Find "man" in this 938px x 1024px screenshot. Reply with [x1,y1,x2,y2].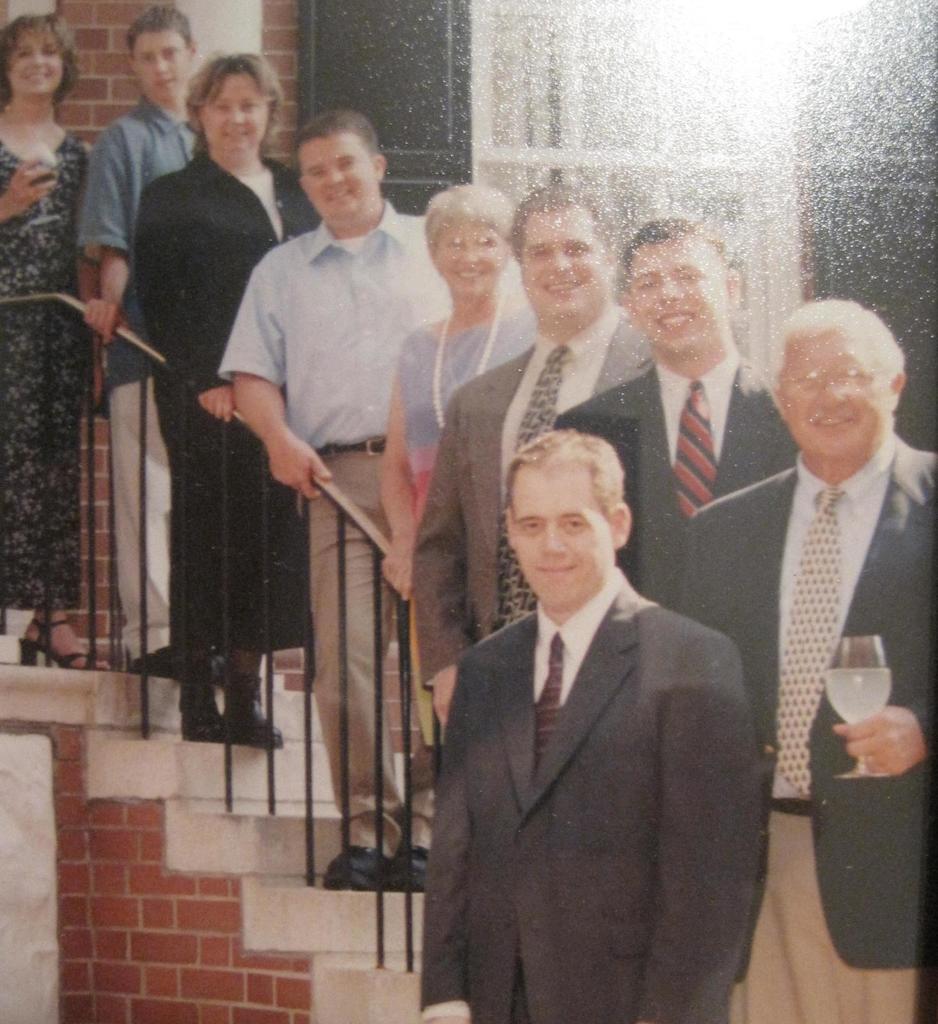
[63,4,203,691].
